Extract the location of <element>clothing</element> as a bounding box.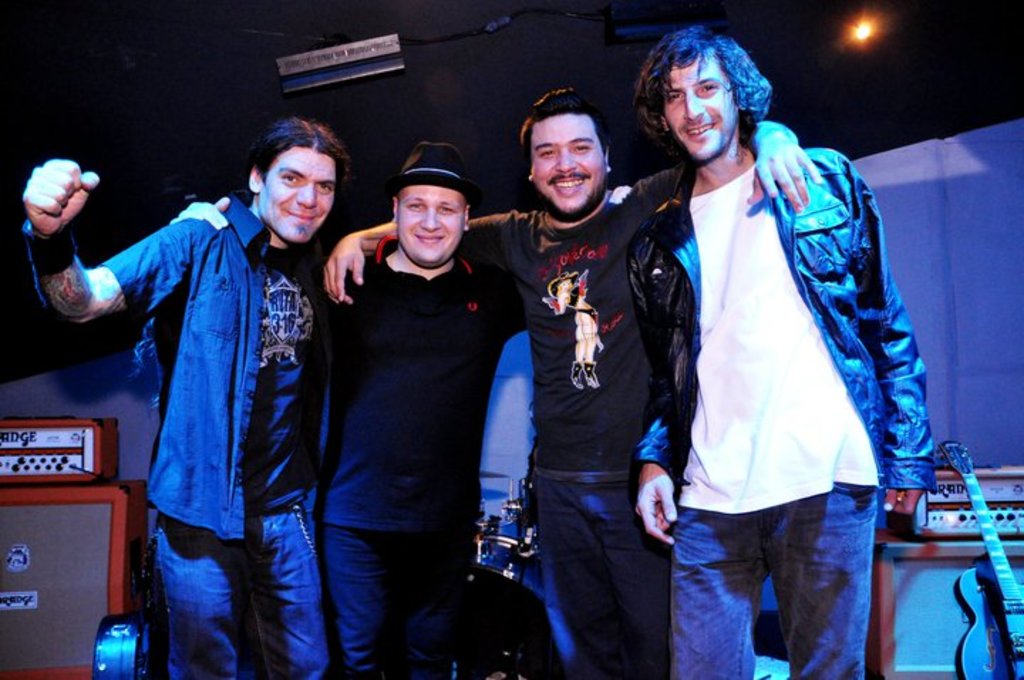
[x1=454, y1=158, x2=704, y2=679].
